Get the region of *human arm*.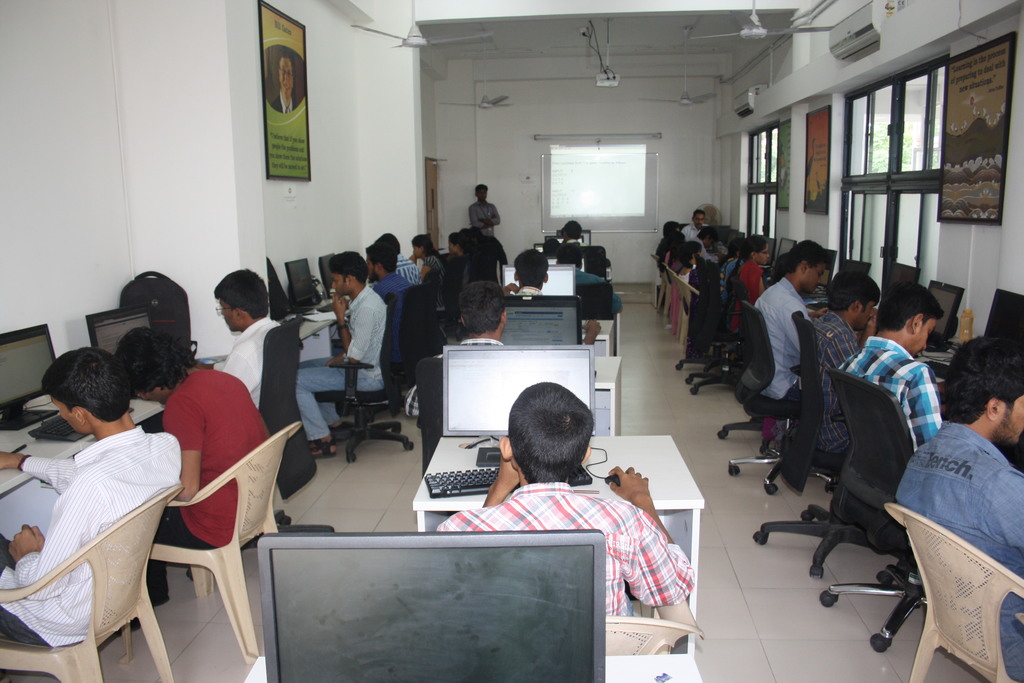
l=904, t=366, r=946, b=446.
